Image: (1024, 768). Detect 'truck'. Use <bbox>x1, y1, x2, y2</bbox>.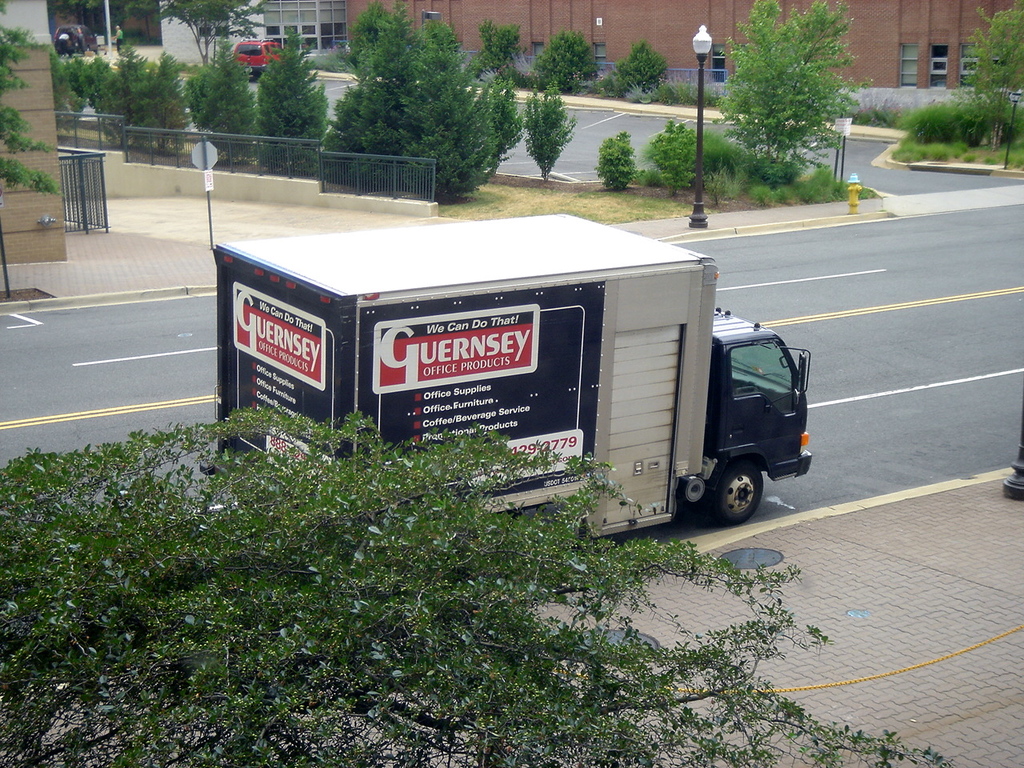
<bbox>218, 214, 838, 534</bbox>.
